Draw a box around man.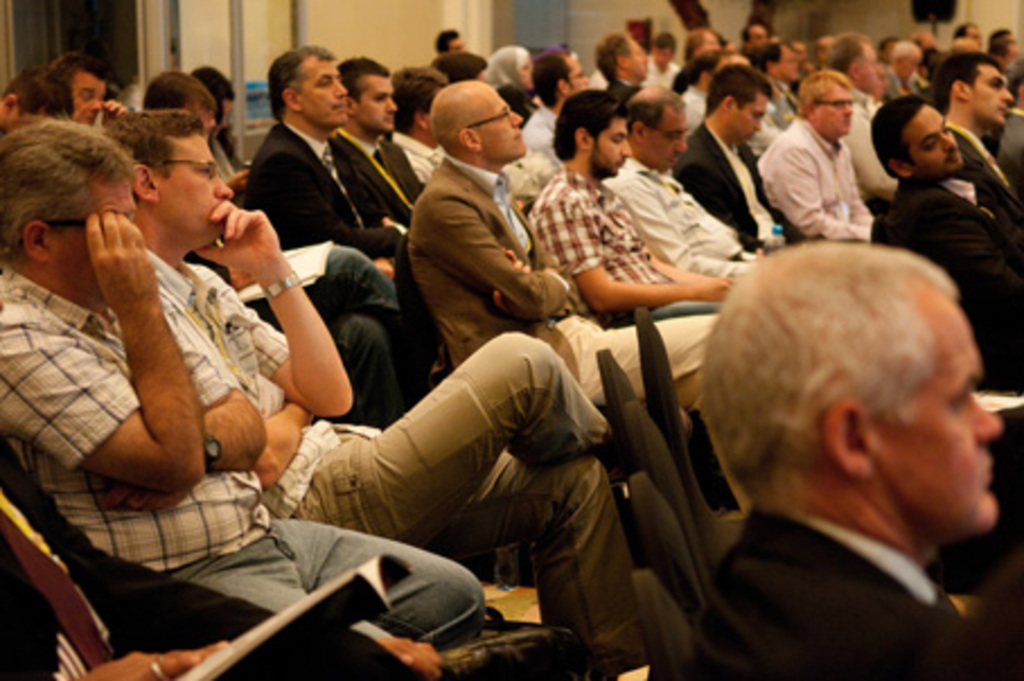
bbox(0, 72, 83, 126).
